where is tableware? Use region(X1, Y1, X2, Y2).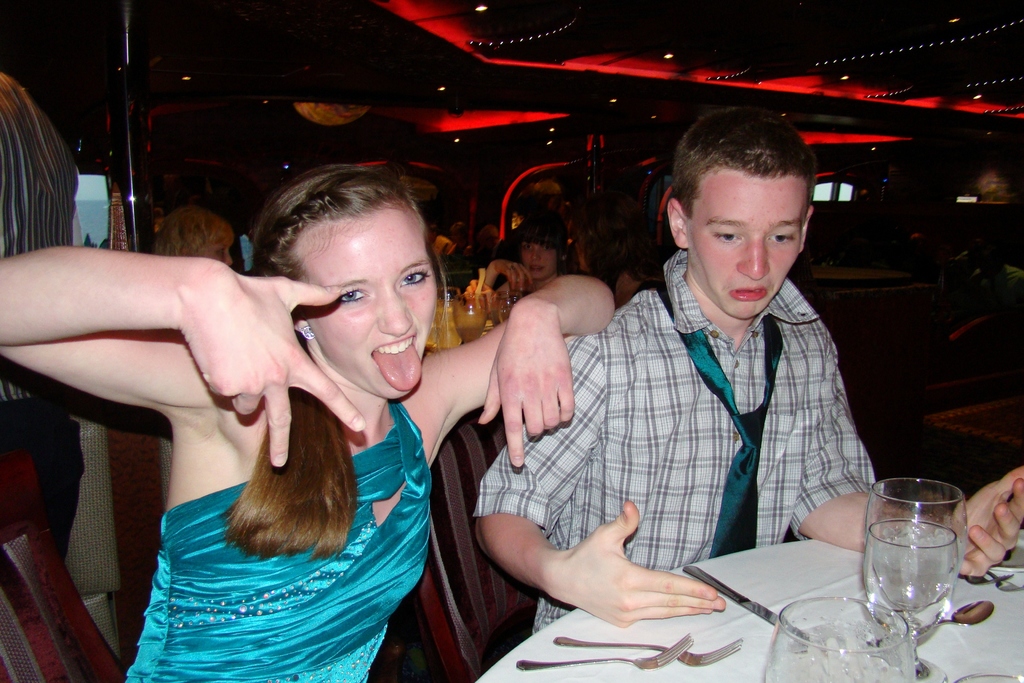
region(682, 564, 810, 648).
